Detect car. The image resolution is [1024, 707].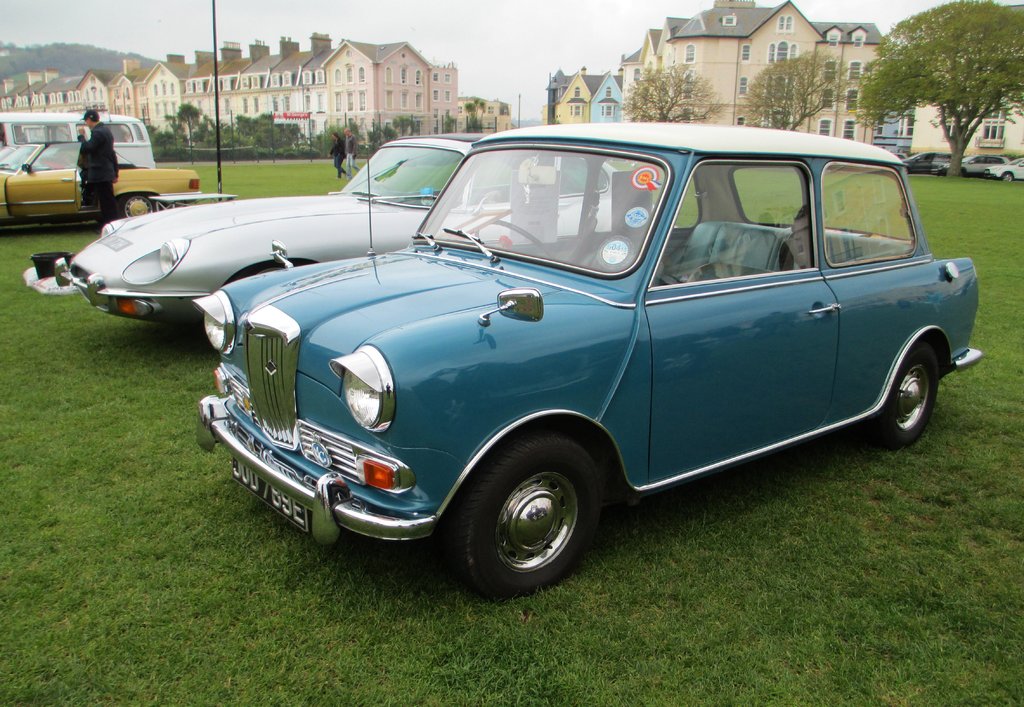
locate(2, 136, 203, 217).
